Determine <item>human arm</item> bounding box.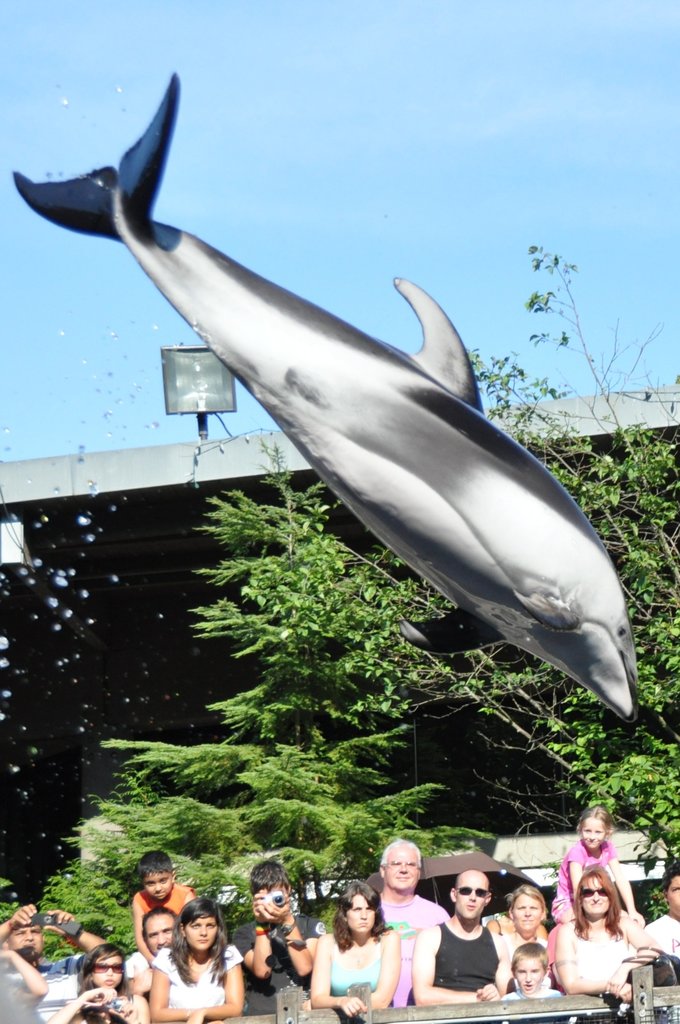
Determined: {"x1": 134, "y1": 942, "x2": 168, "y2": 998}.
